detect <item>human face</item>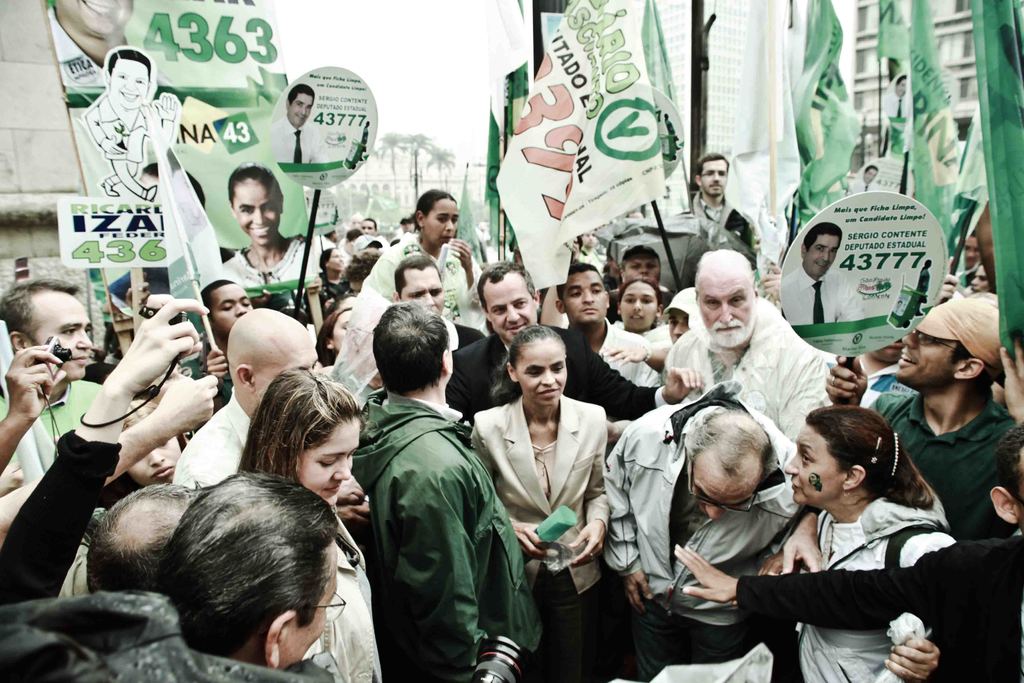
[left=399, top=262, right=442, bottom=309]
